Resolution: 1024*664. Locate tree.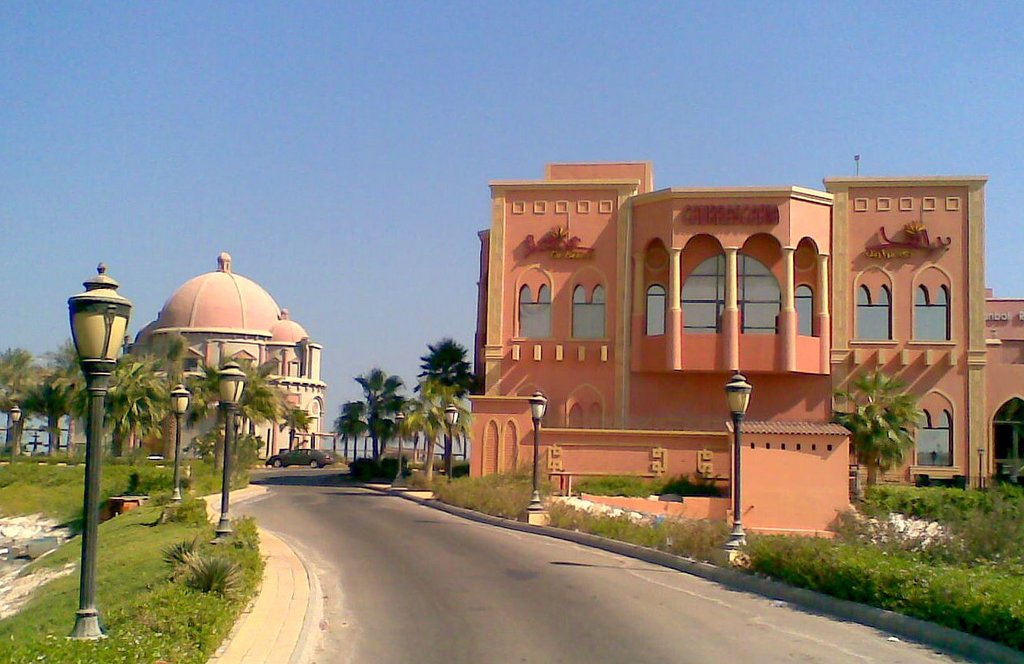
rect(837, 360, 923, 492).
